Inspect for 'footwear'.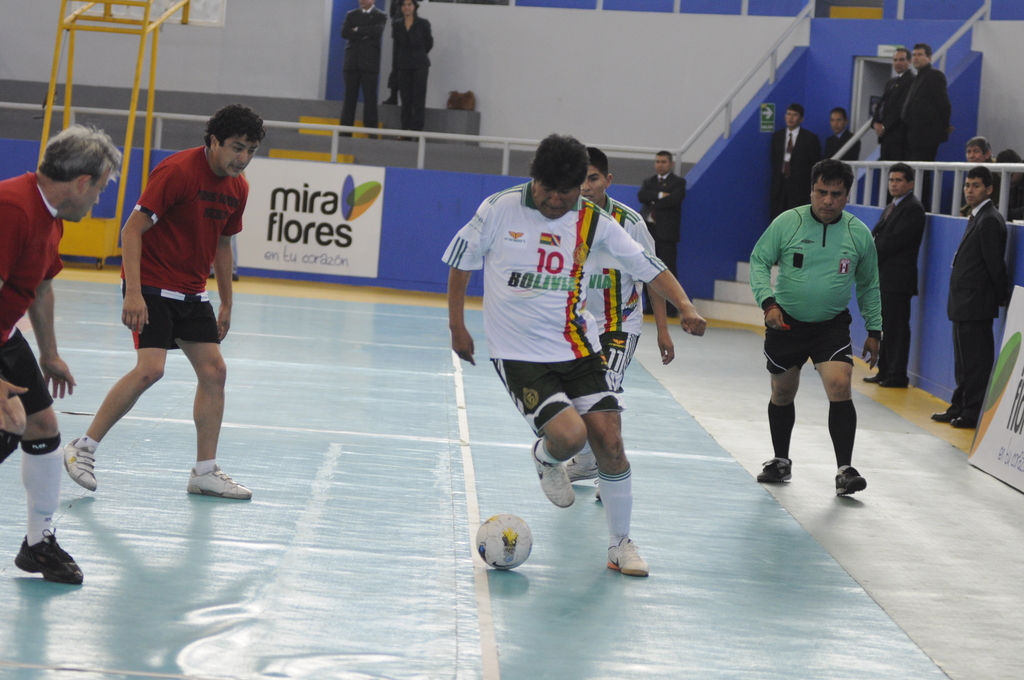
Inspection: (left=948, top=410, right=982, bottom=430).
